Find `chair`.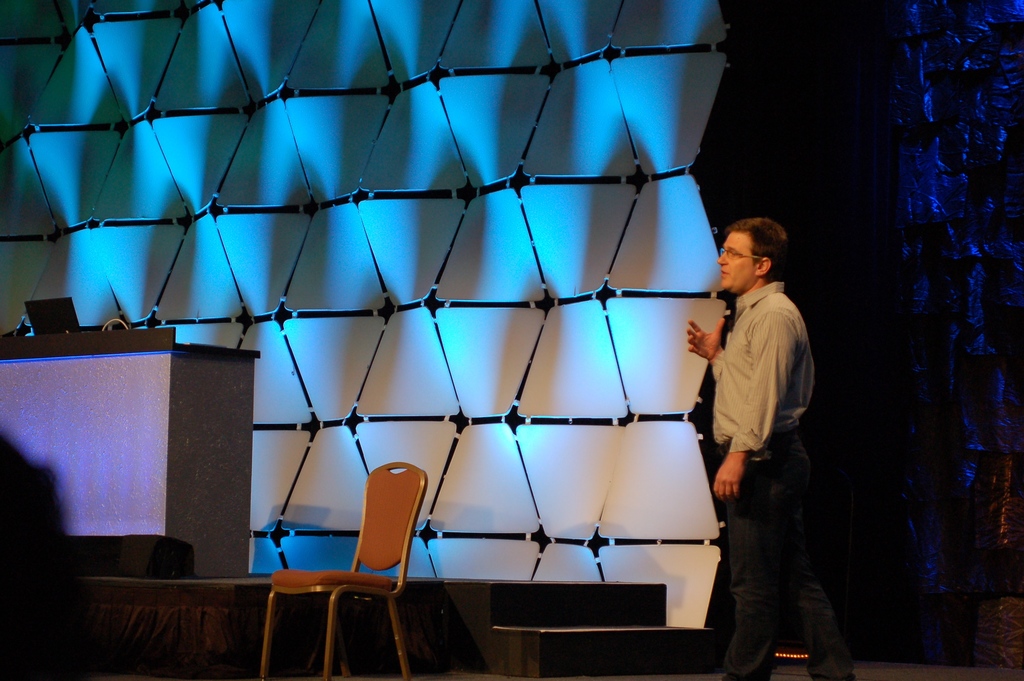
[261,458,426,680].
